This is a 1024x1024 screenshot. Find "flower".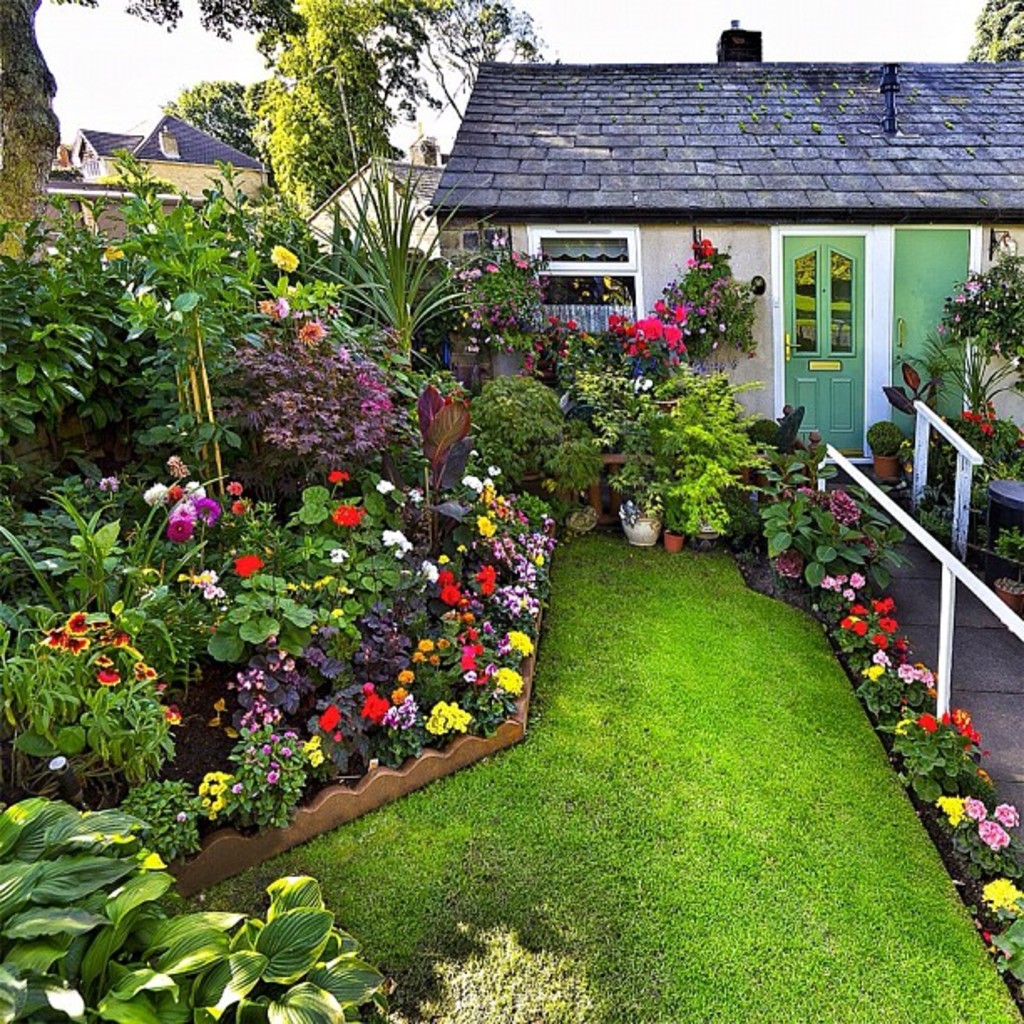
Bounding box: (x1=234, y1=550, x2=263, y2=582).
